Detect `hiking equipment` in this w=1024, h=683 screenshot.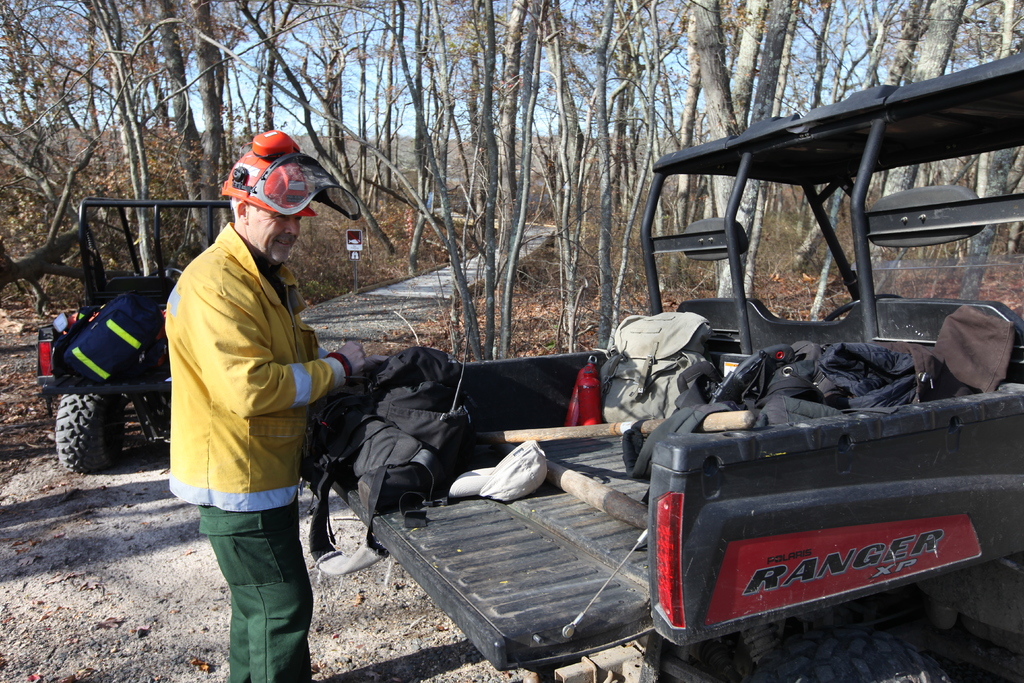
Detection: locate(305, 349, 490, 582).
